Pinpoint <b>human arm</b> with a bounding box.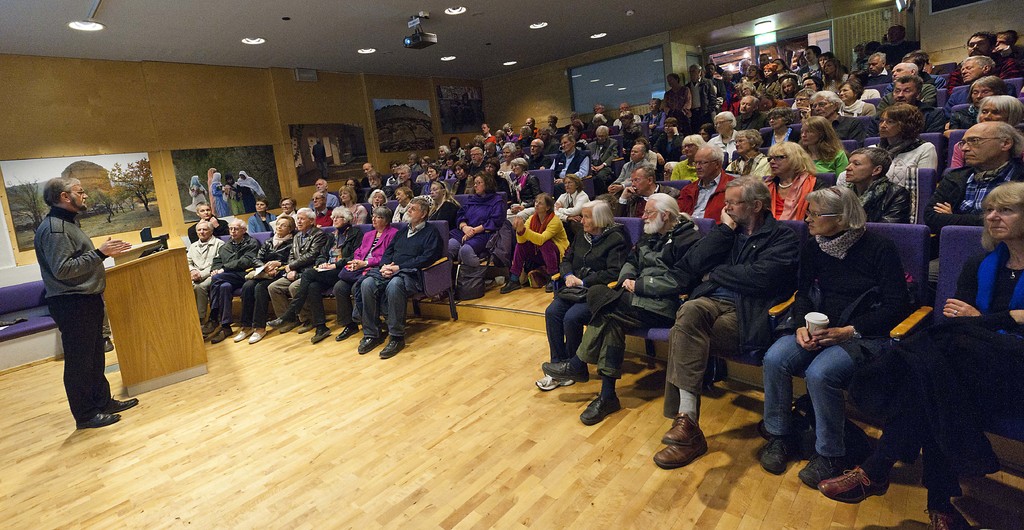
615,186,639,217.
